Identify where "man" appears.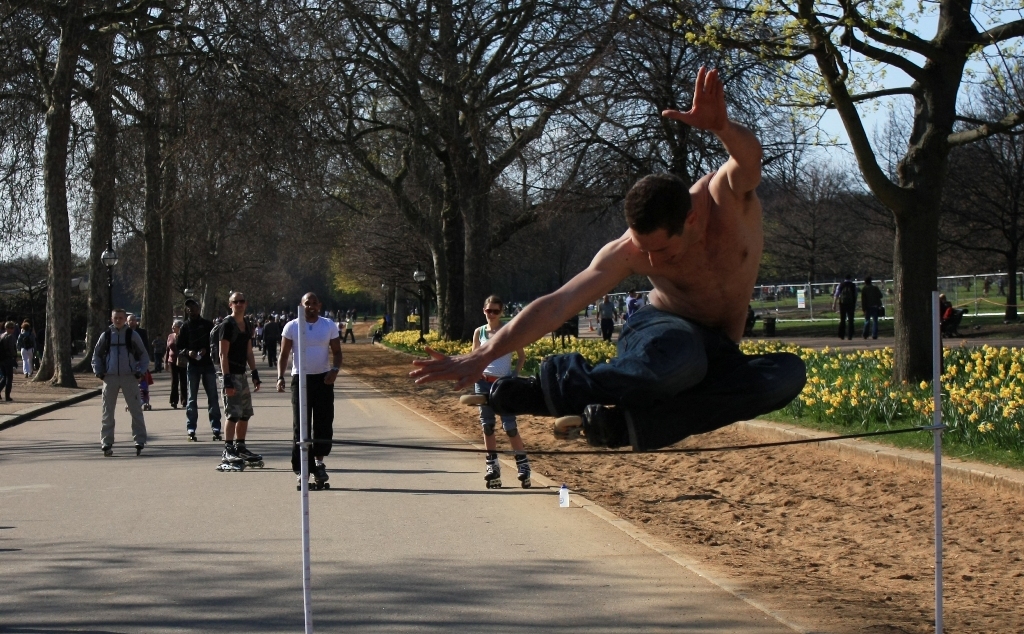
Appears at (left=856, top=275, right=884, bottom=335).
